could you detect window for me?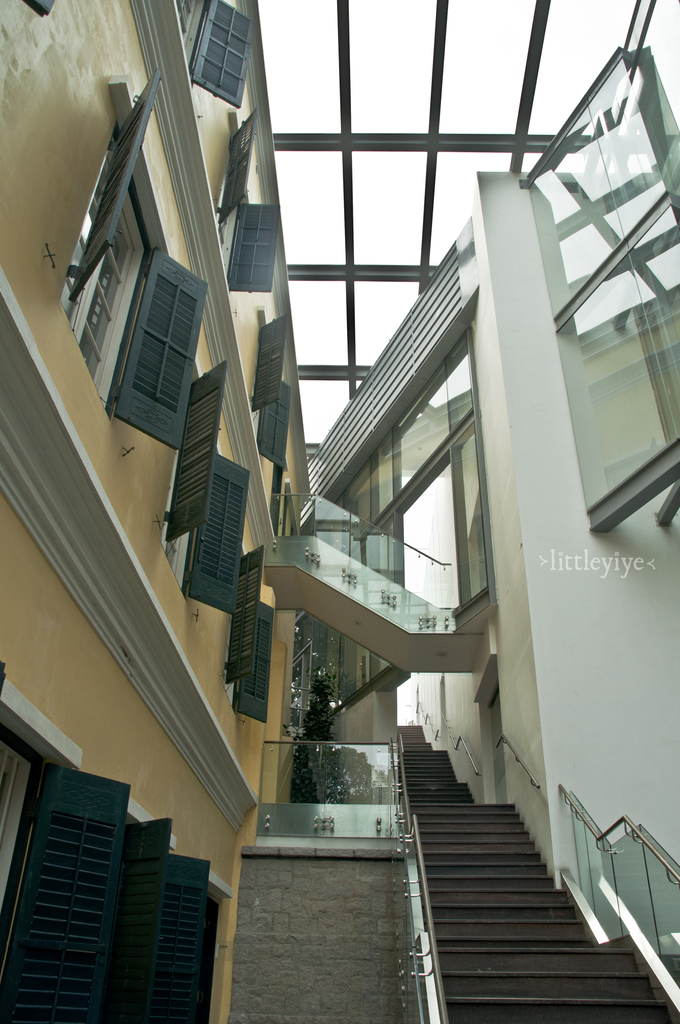
Detection result: x1=160, y1=358, x2=251, y2=616.
